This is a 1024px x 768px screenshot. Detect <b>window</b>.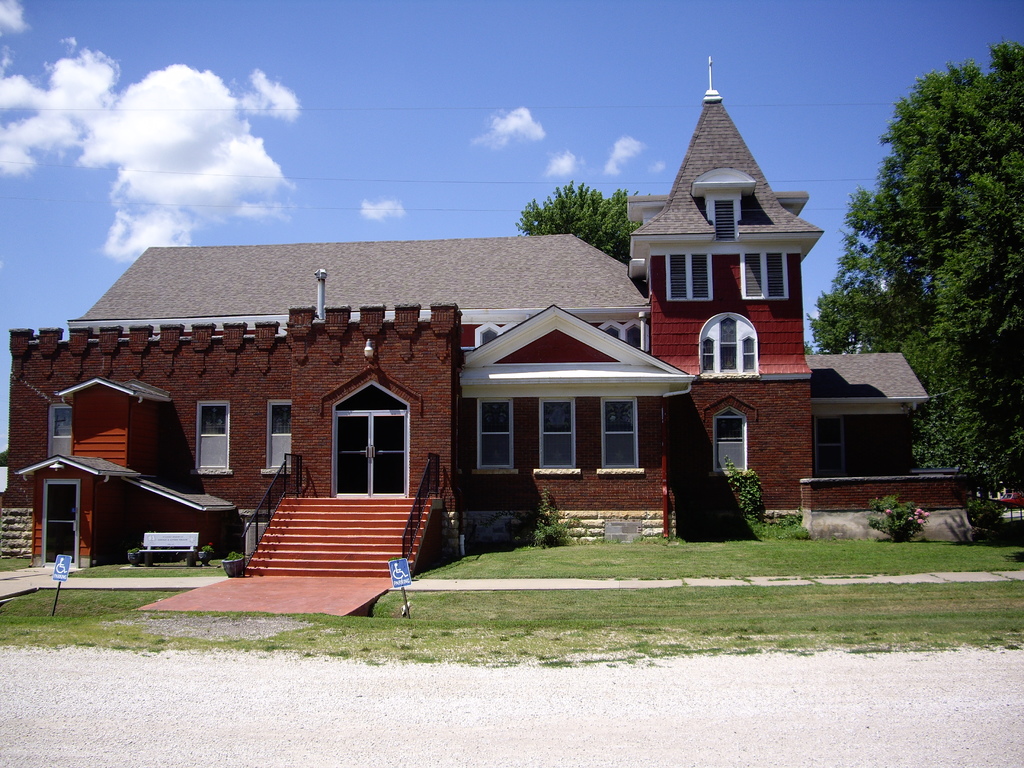
<region>605, 401, 637, 468</region>.
